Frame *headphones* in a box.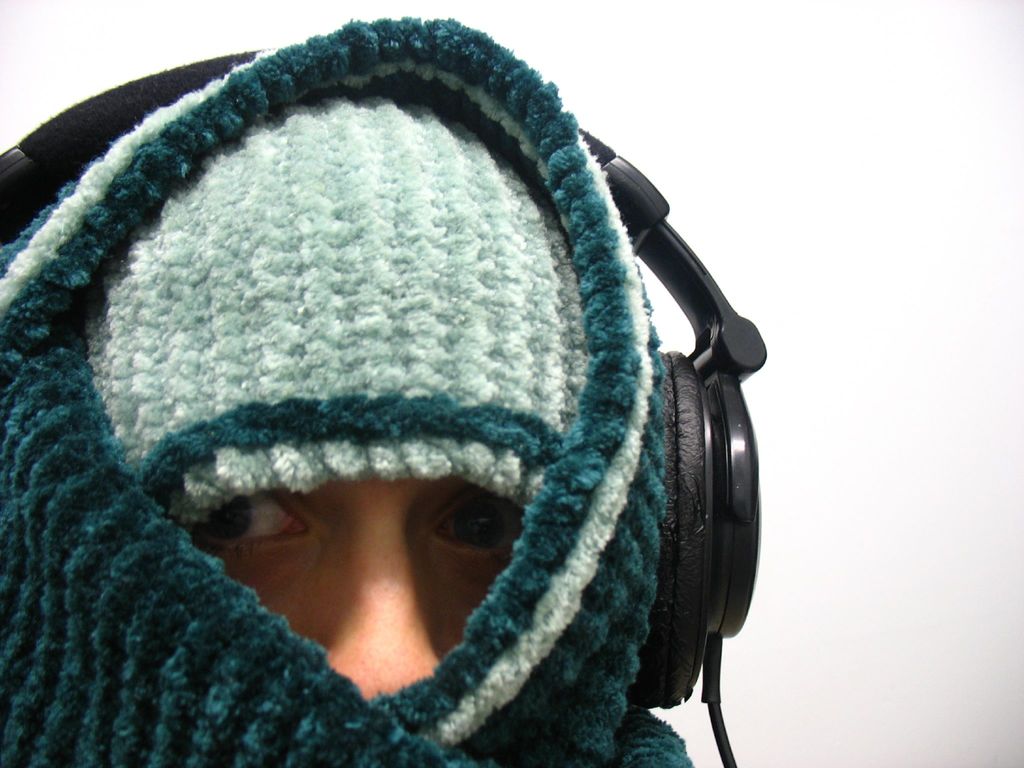
bbox=[0, 39, 766, 767].
